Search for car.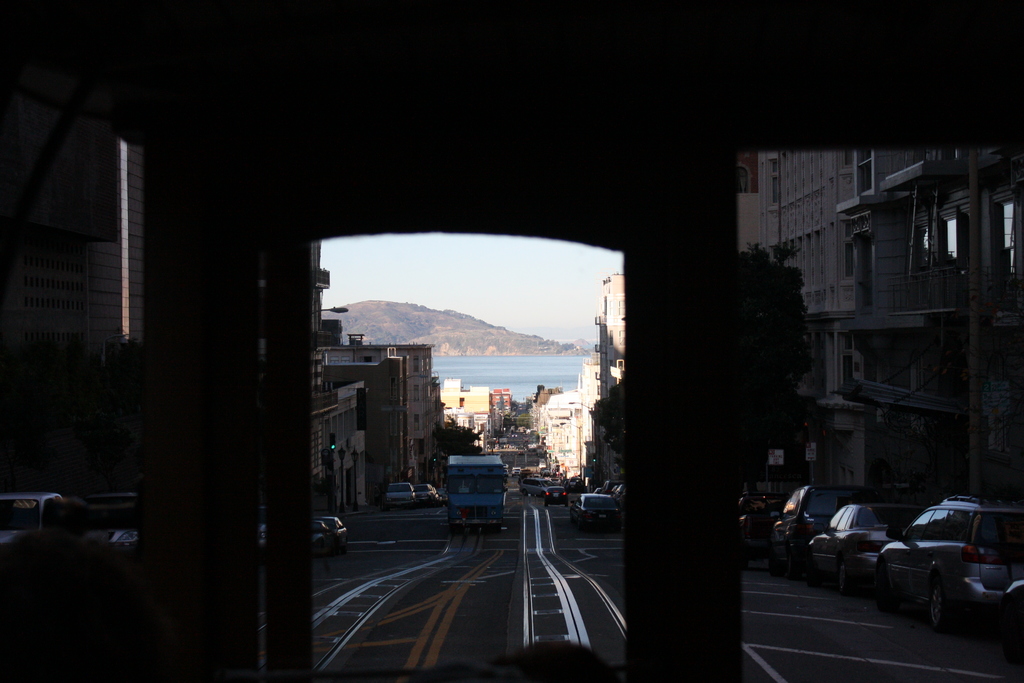
Found at <box>772,488,870,577</box>.
